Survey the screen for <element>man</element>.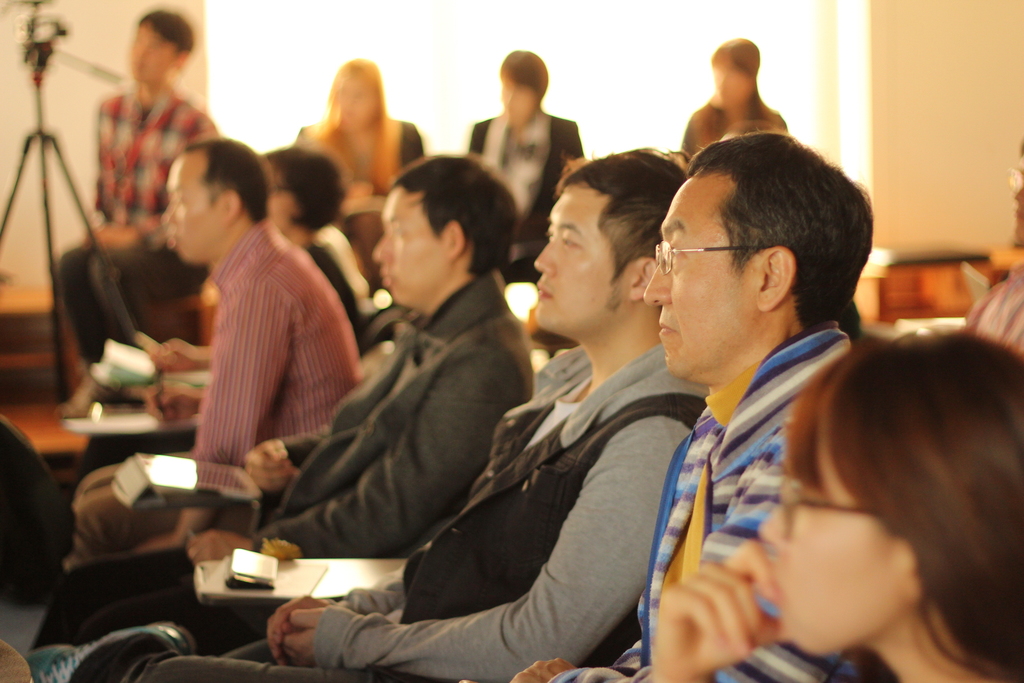
Survey found: bbox=[0, 147, 708, 682].
